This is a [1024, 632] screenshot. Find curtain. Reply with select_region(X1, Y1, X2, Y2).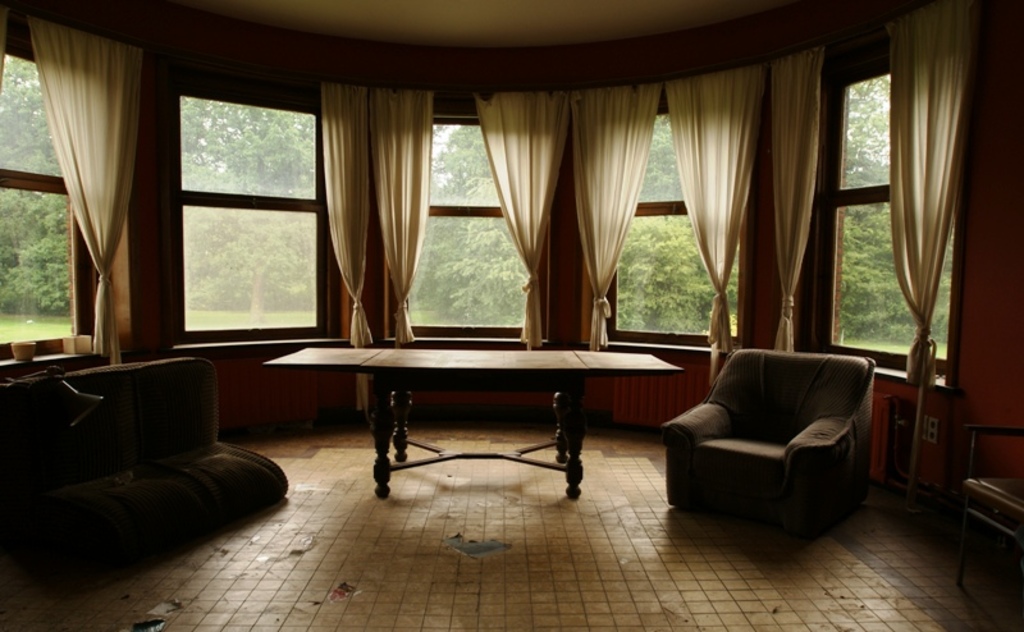
select_region(474, 93, 567, 353).
